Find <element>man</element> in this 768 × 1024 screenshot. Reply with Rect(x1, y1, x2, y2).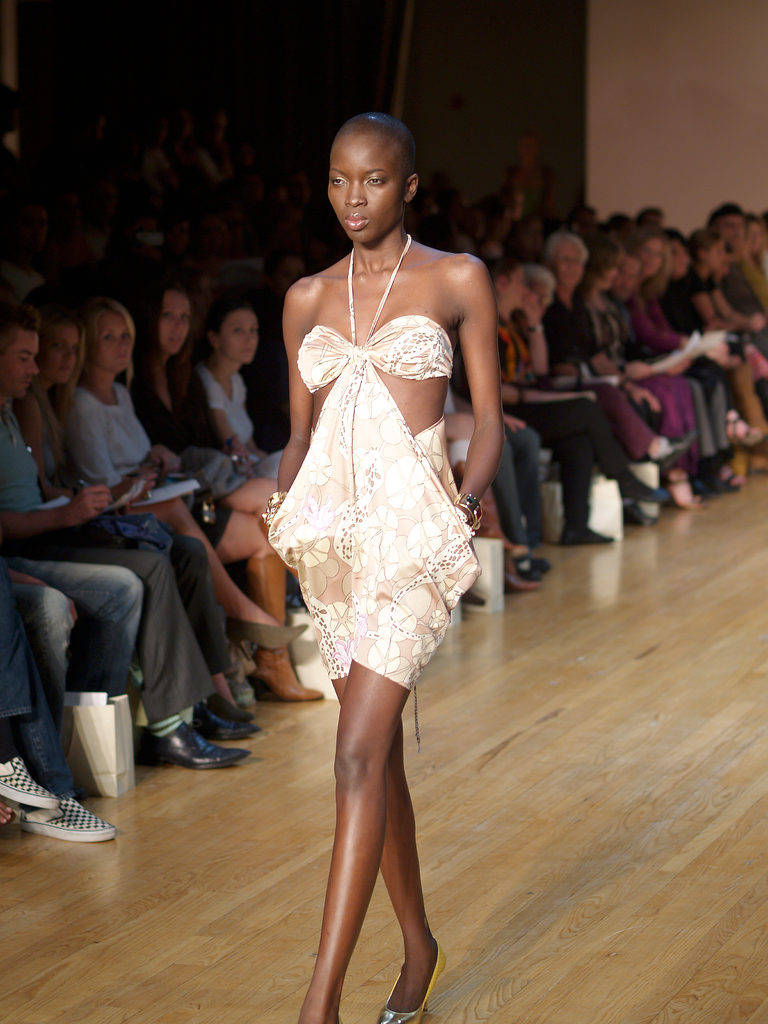
Rect(0, 304, 244, 769).
